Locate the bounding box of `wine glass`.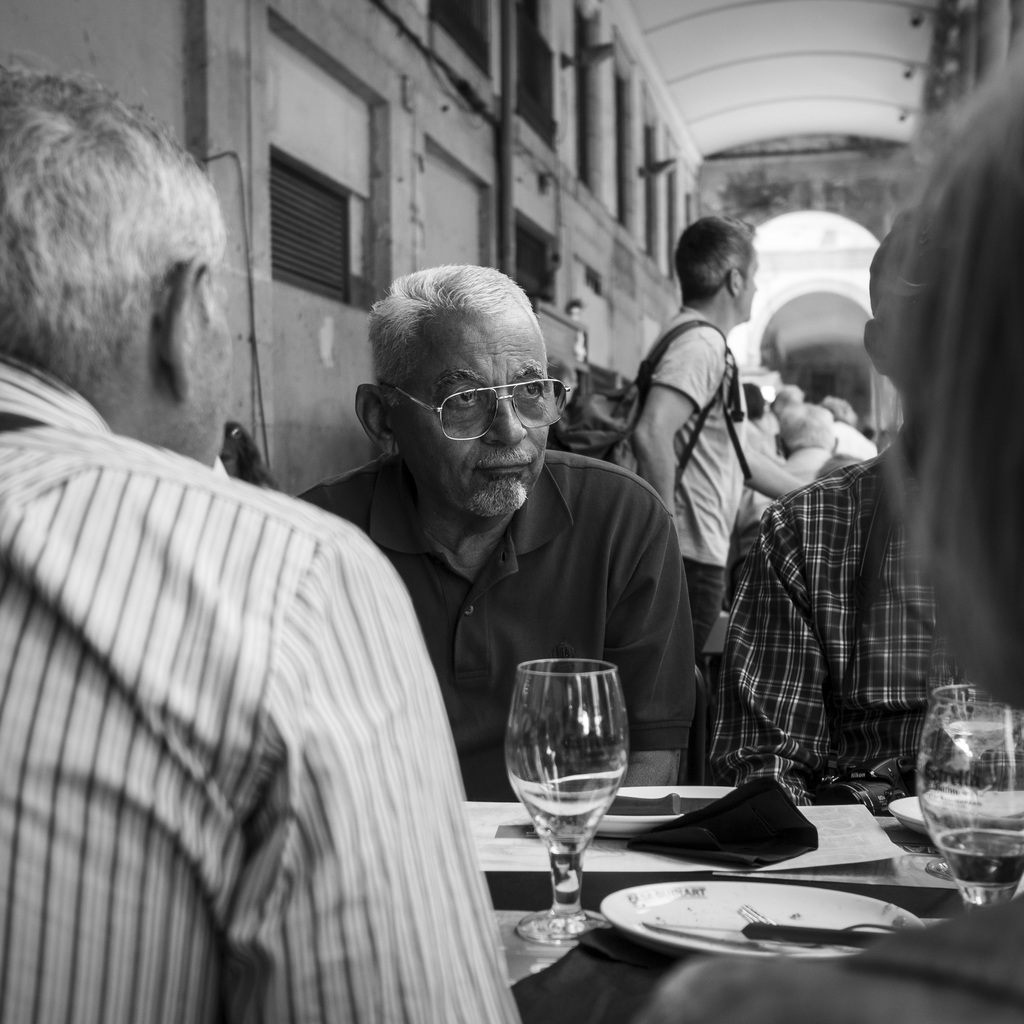
Bounding box: detection(500, 659, 631, 951).
